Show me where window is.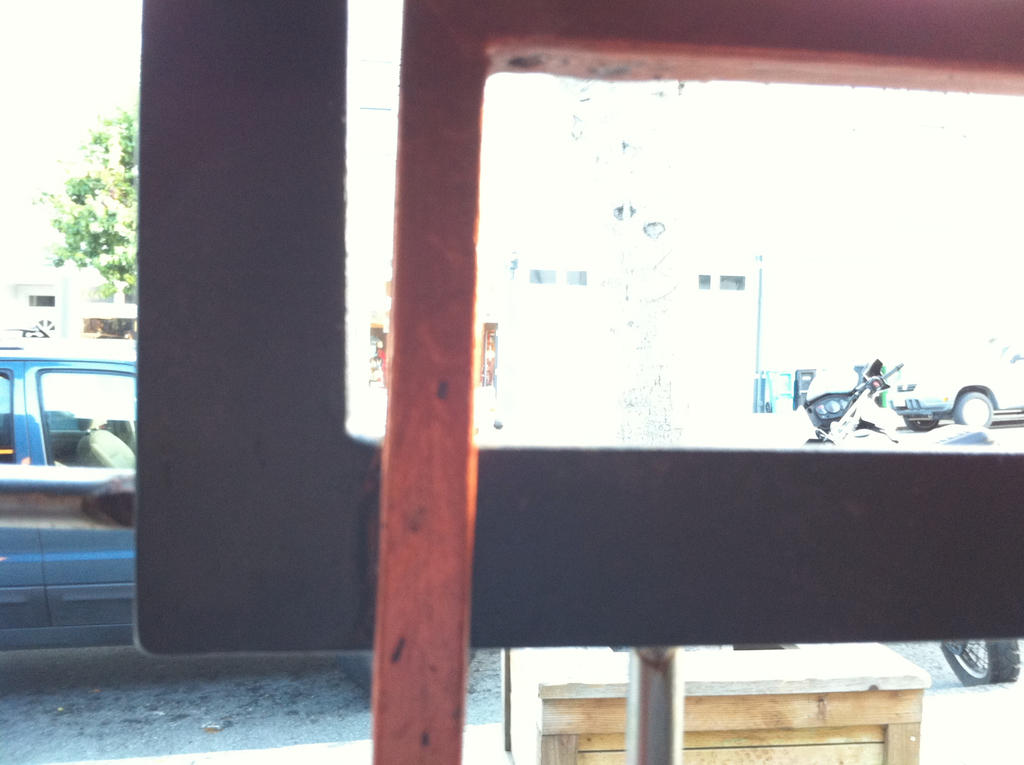
window is at (x1=721, y1=275, x2=744, y2=291).
